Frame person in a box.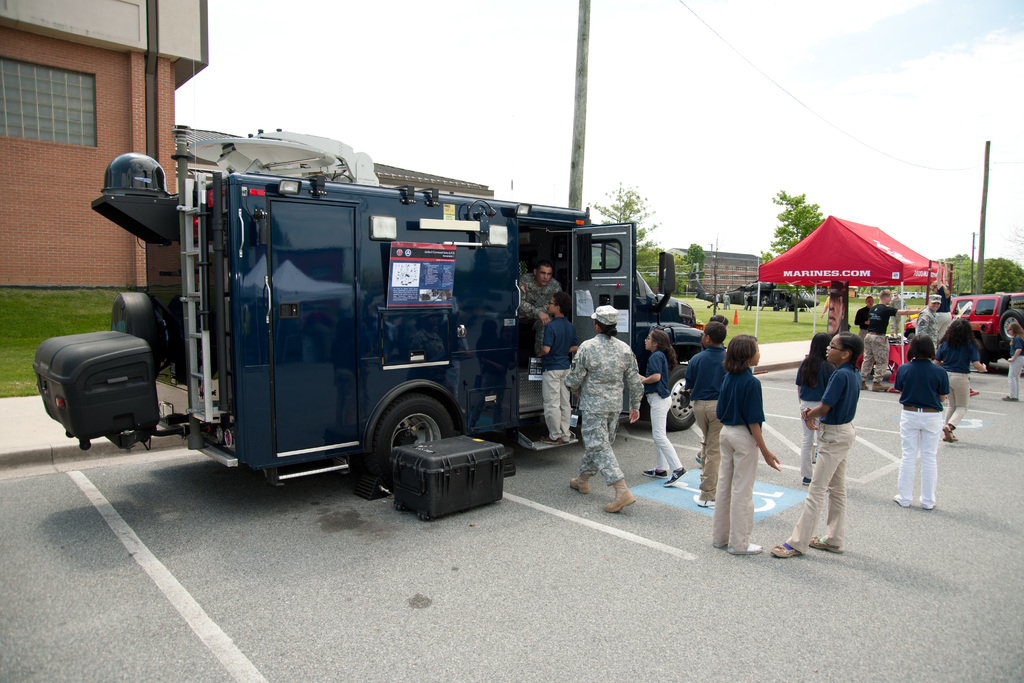
region(763, 332, 865, 559).
